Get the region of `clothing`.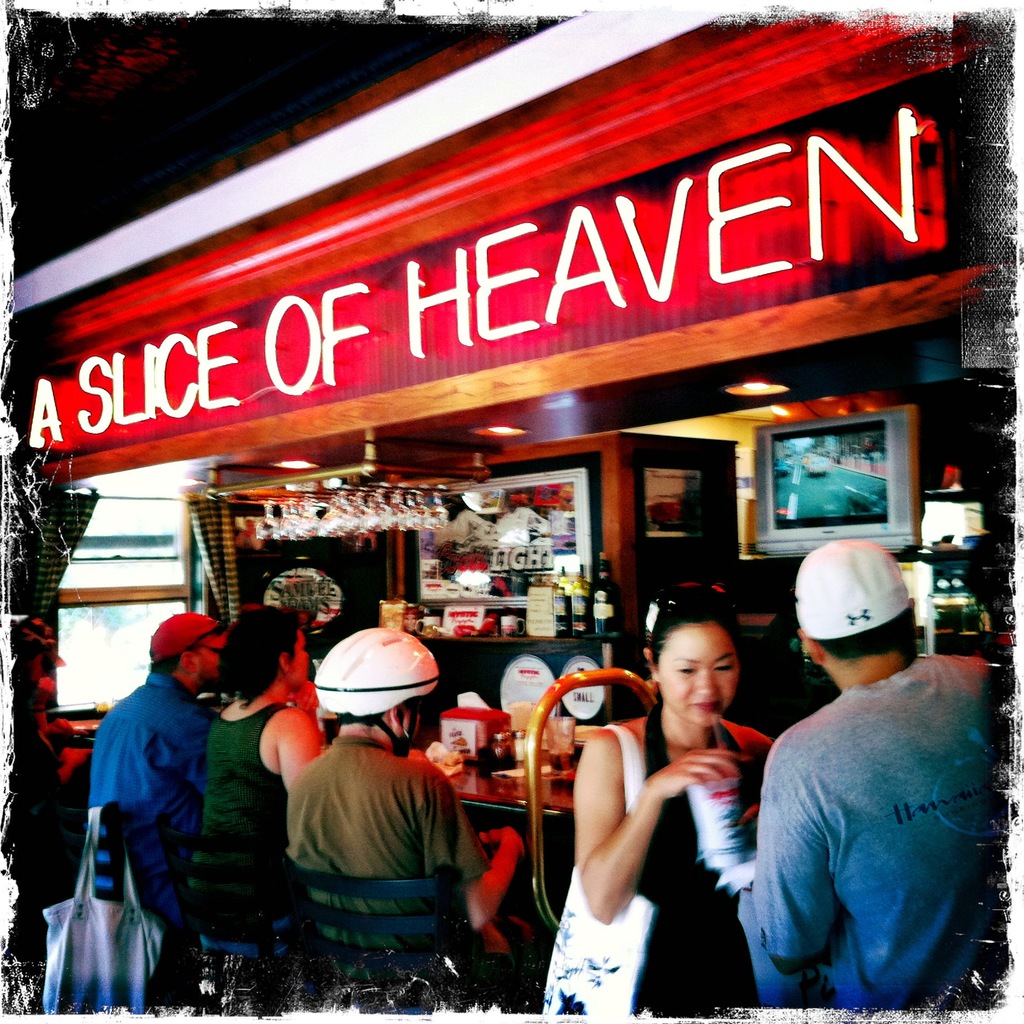
left=279, top=713, right=460, bottom=968.
